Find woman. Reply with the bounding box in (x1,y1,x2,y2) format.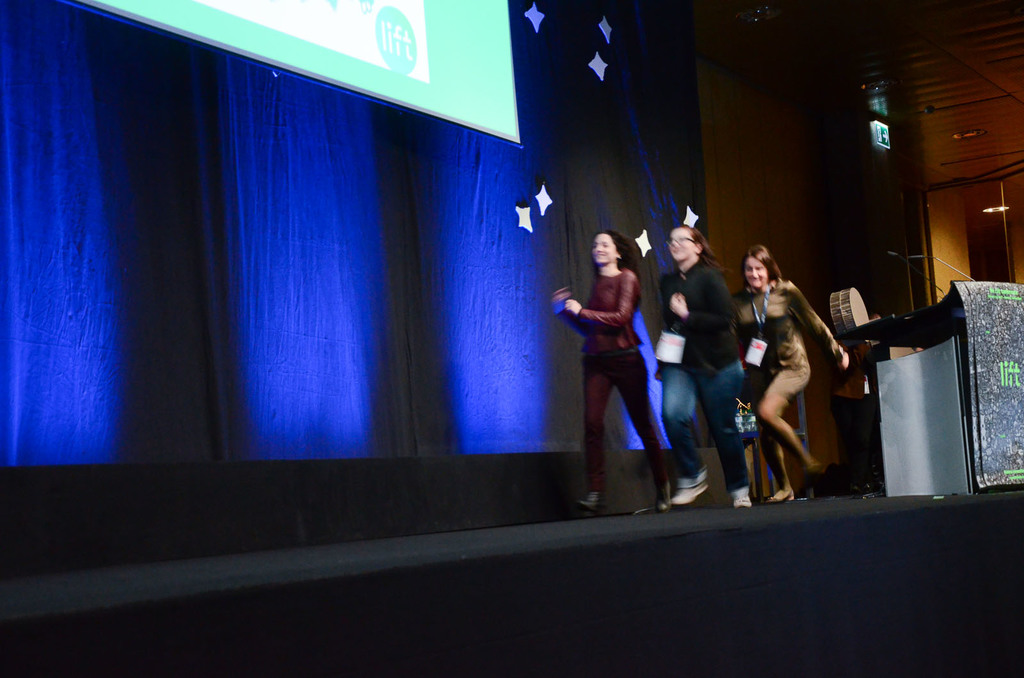
(724,244,851,502).
